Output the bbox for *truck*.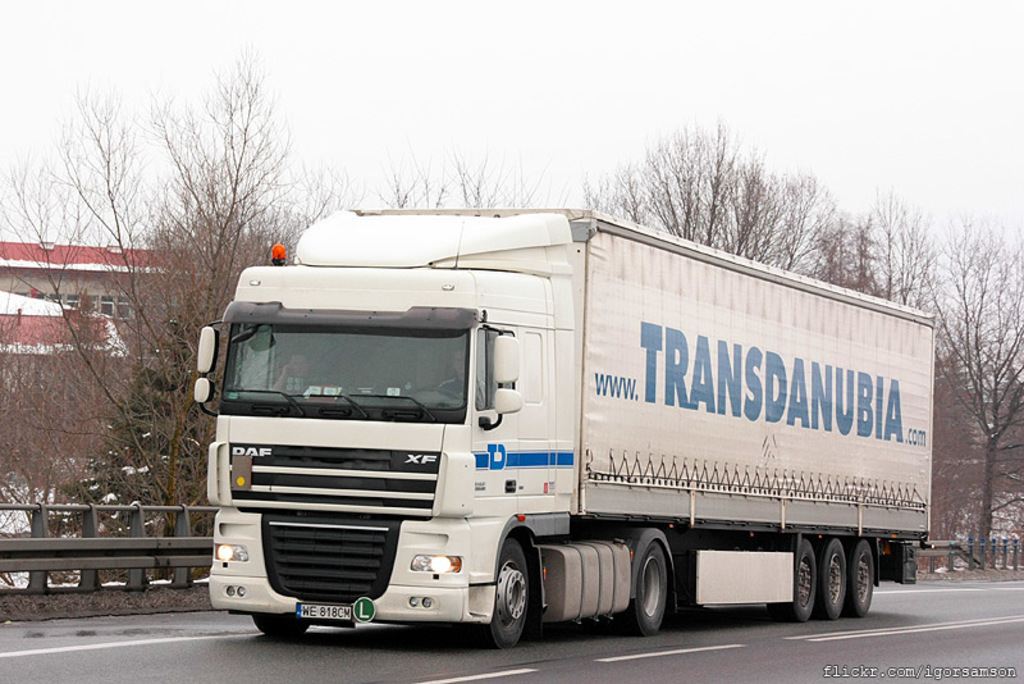
(187,206,945,652).
